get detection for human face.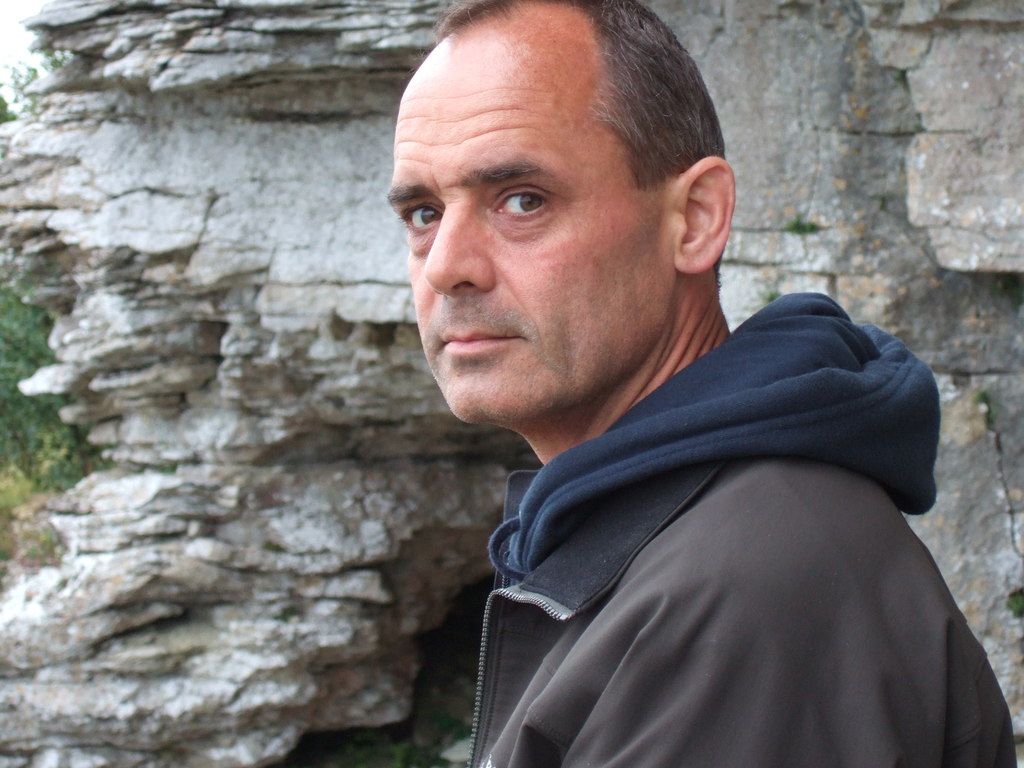
Detection: (388, 56, 675, 433).
